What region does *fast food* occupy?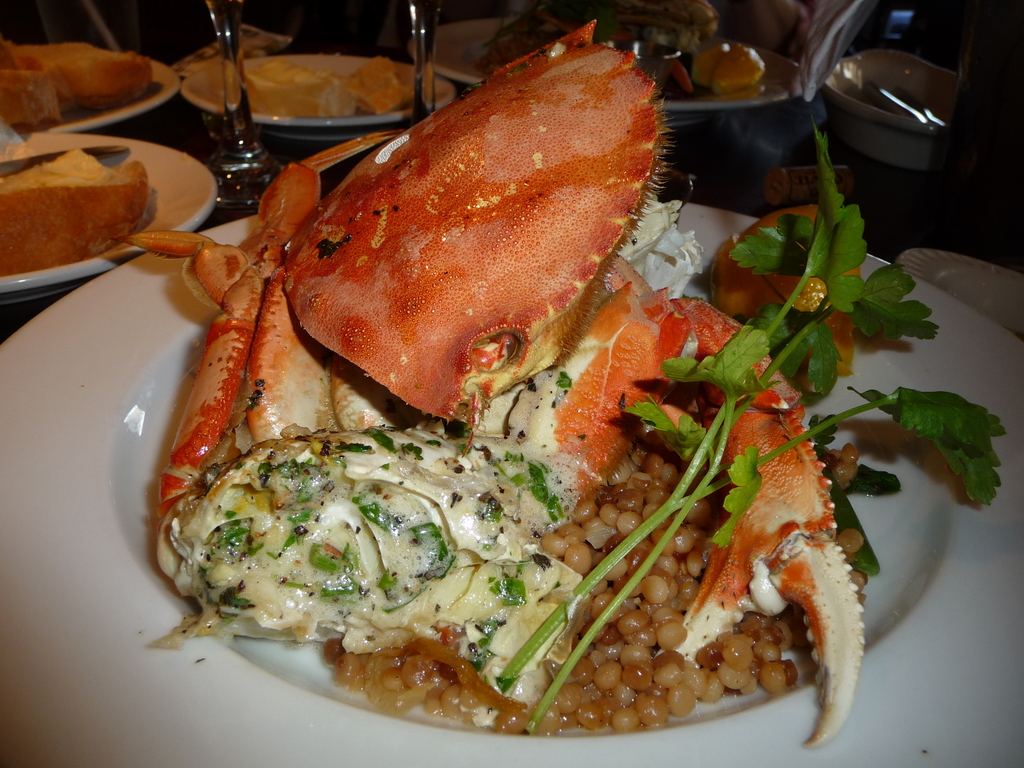
BBox(0, 36, 159, 131).
